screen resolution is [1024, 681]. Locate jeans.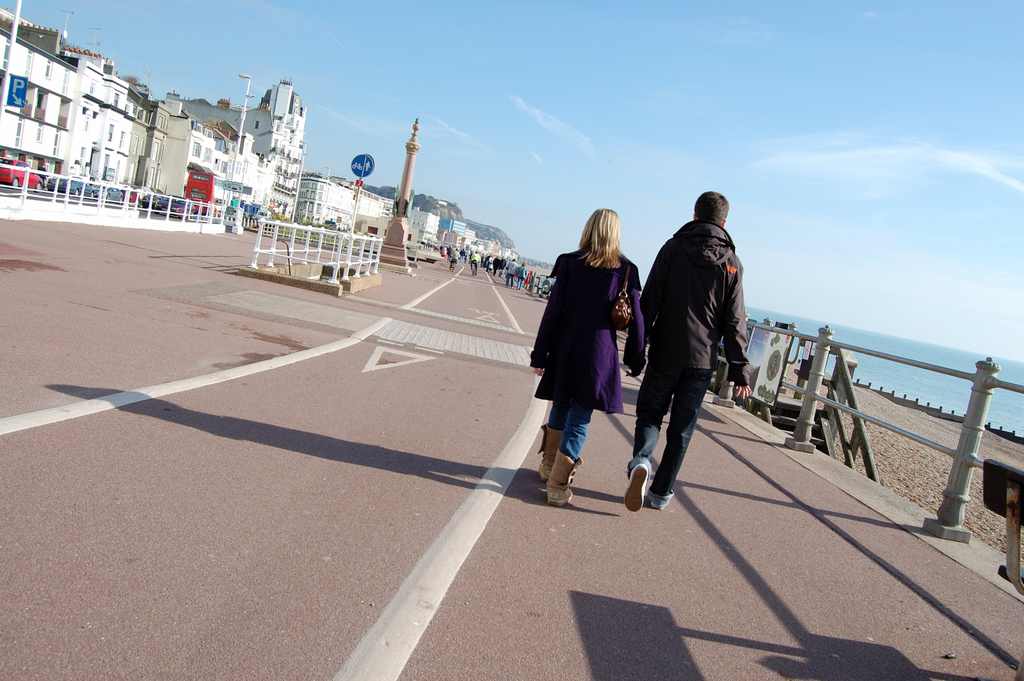
[left=627, top=353, right=712, bottom=506].
